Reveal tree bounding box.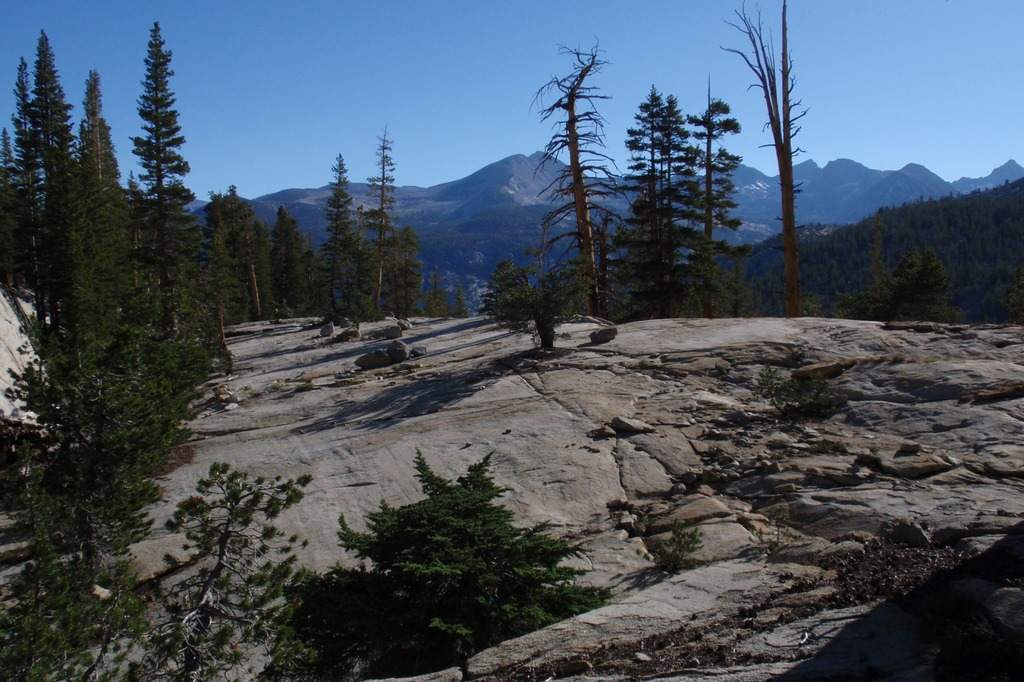
Revealed: [left=378, top=234, right=406, bottom=332].
